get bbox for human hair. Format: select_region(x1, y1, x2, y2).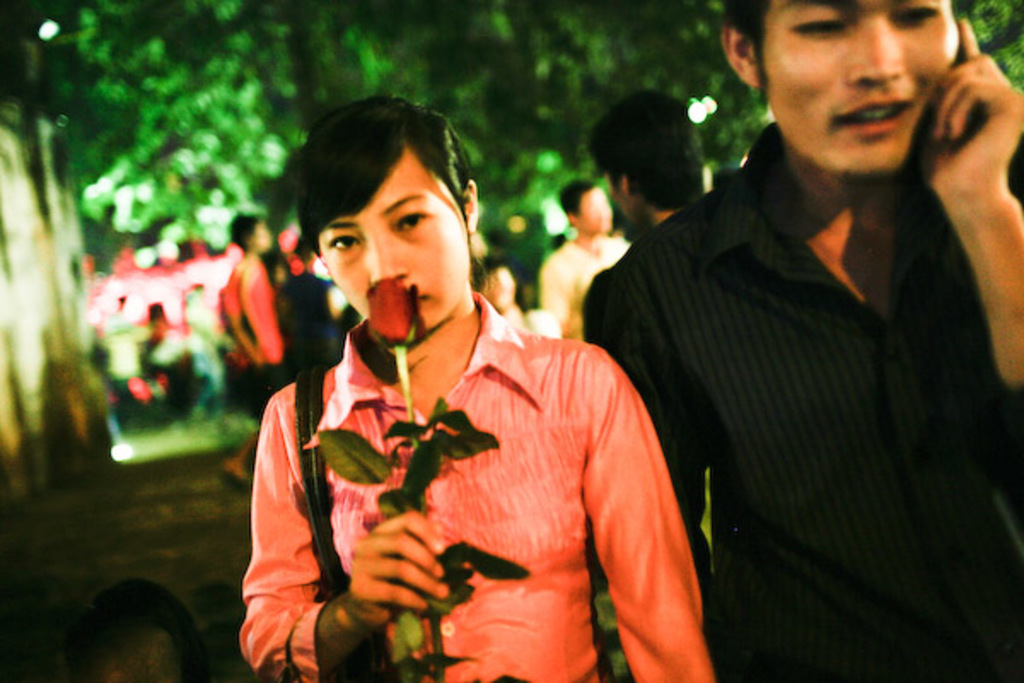
select_region(585, 89, 700, 210).
